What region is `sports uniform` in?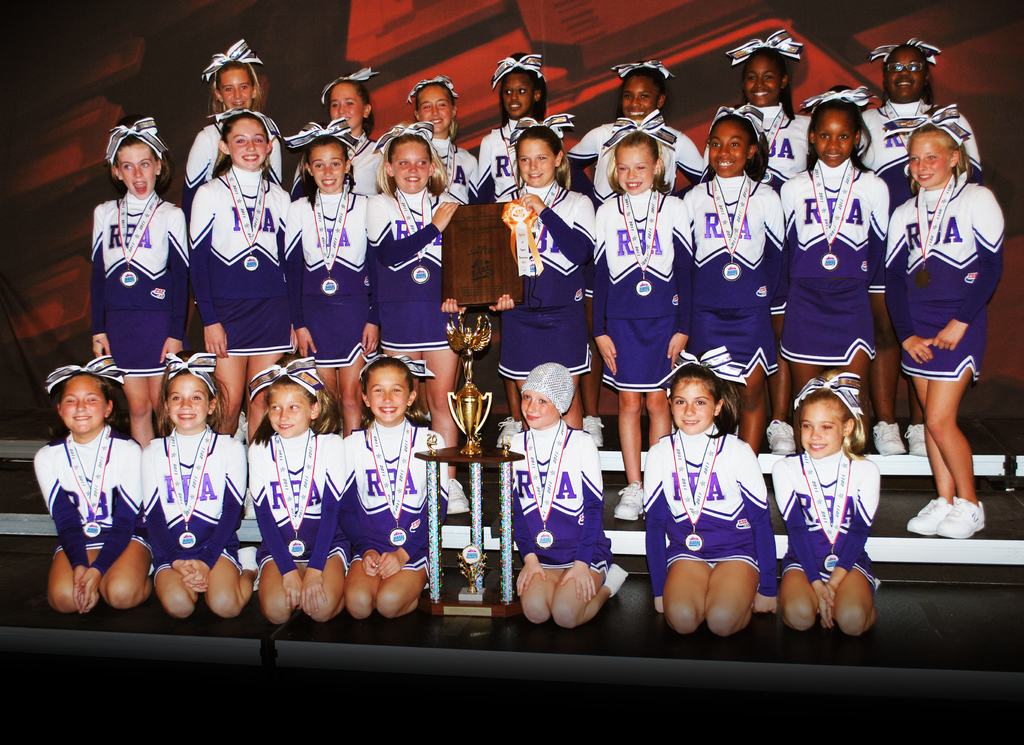
{"left": 685, "top": 177, "right": 790, "bottom": 379}.
